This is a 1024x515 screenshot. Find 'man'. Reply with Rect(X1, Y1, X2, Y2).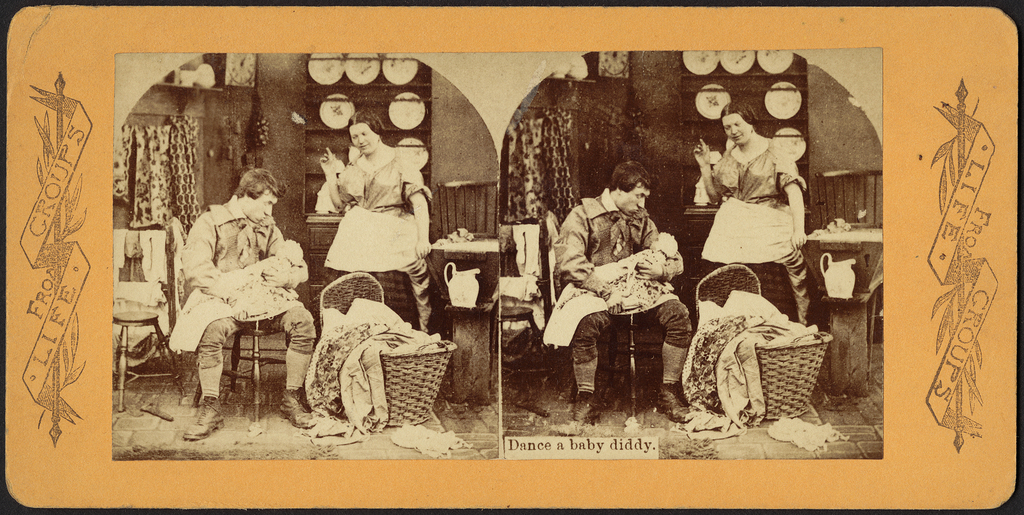
Rect(161, 165, 306, 414).
